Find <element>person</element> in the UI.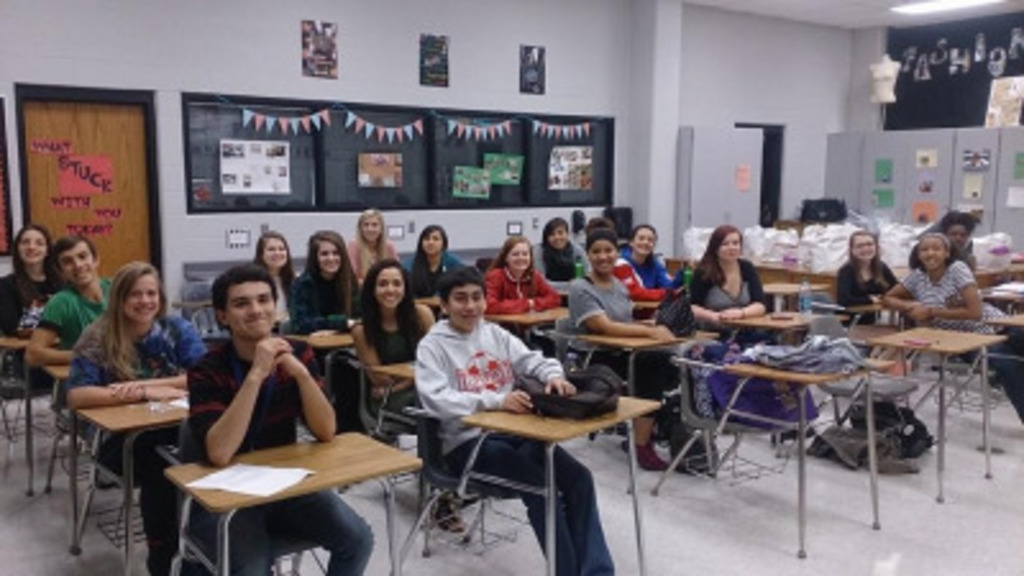
UI element at 23,236,120,422.
